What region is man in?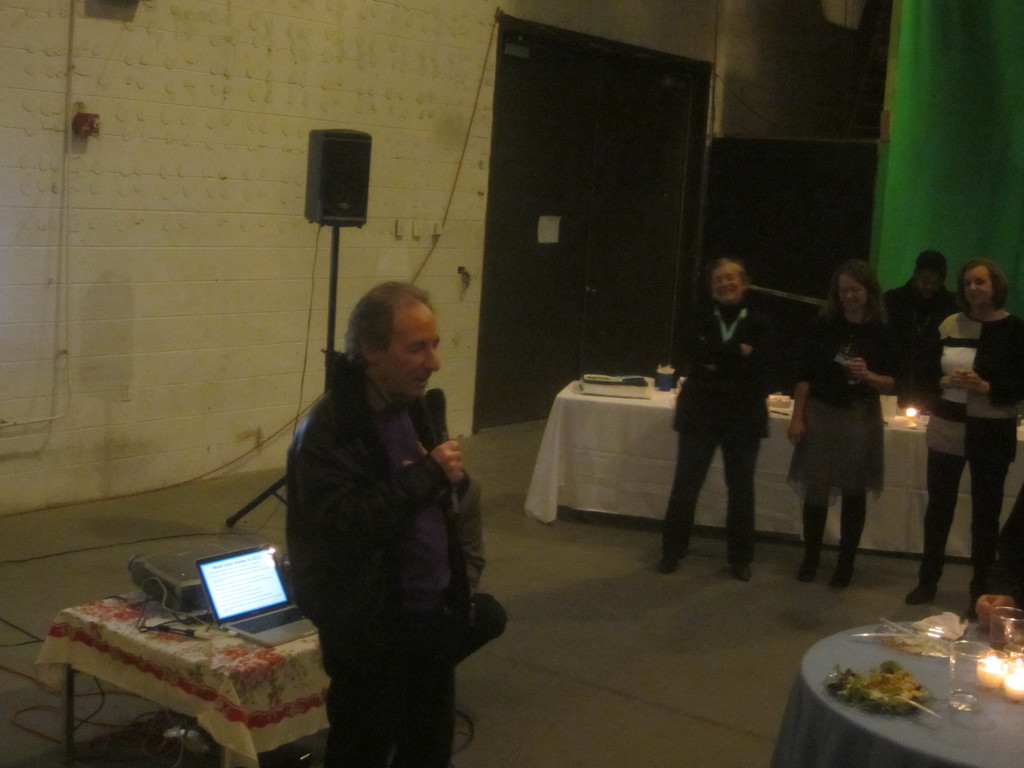
bbox=(884, 247, 968, 407).
